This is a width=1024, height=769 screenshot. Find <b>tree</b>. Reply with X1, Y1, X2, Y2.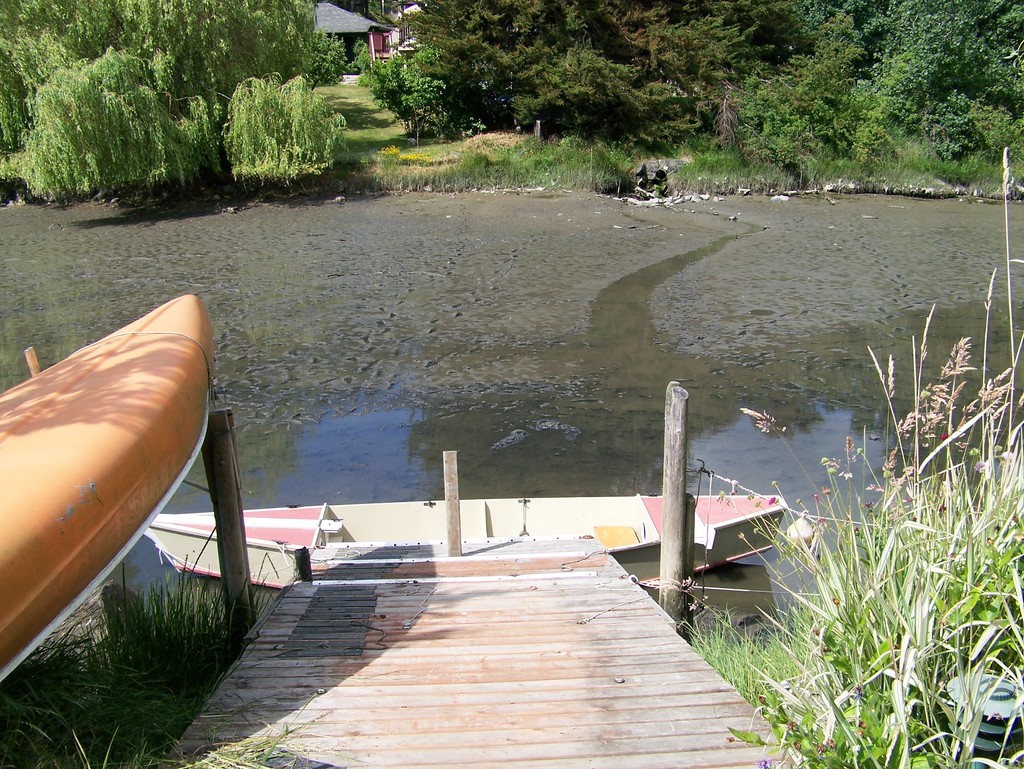
371, 49, 531, 139.
